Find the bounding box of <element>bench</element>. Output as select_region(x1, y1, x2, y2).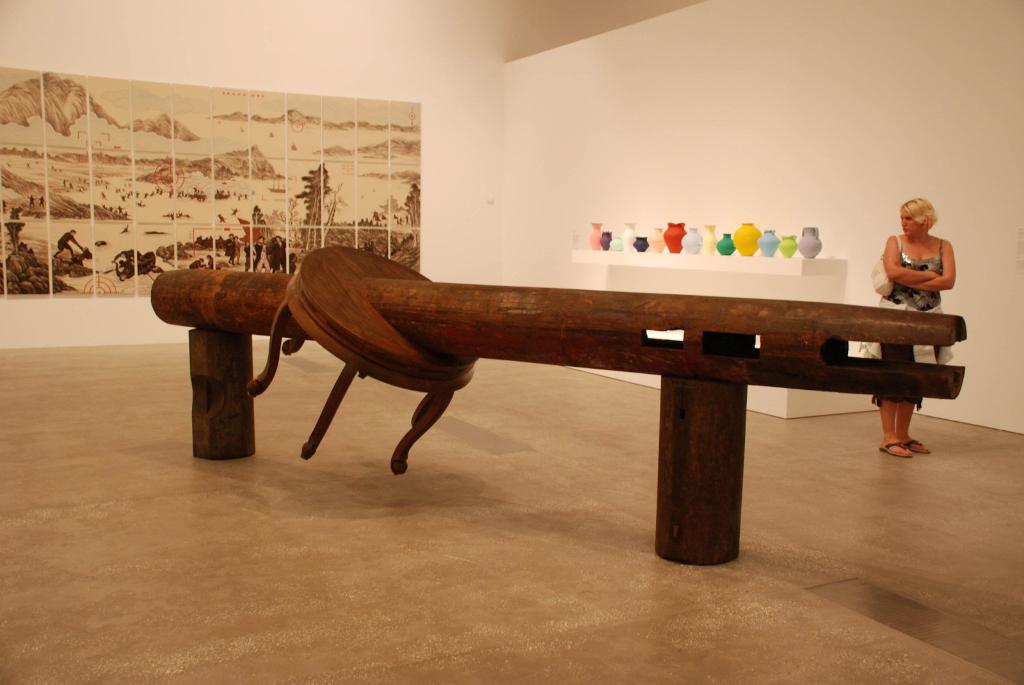
select_region(150, 276, 965, 570).
